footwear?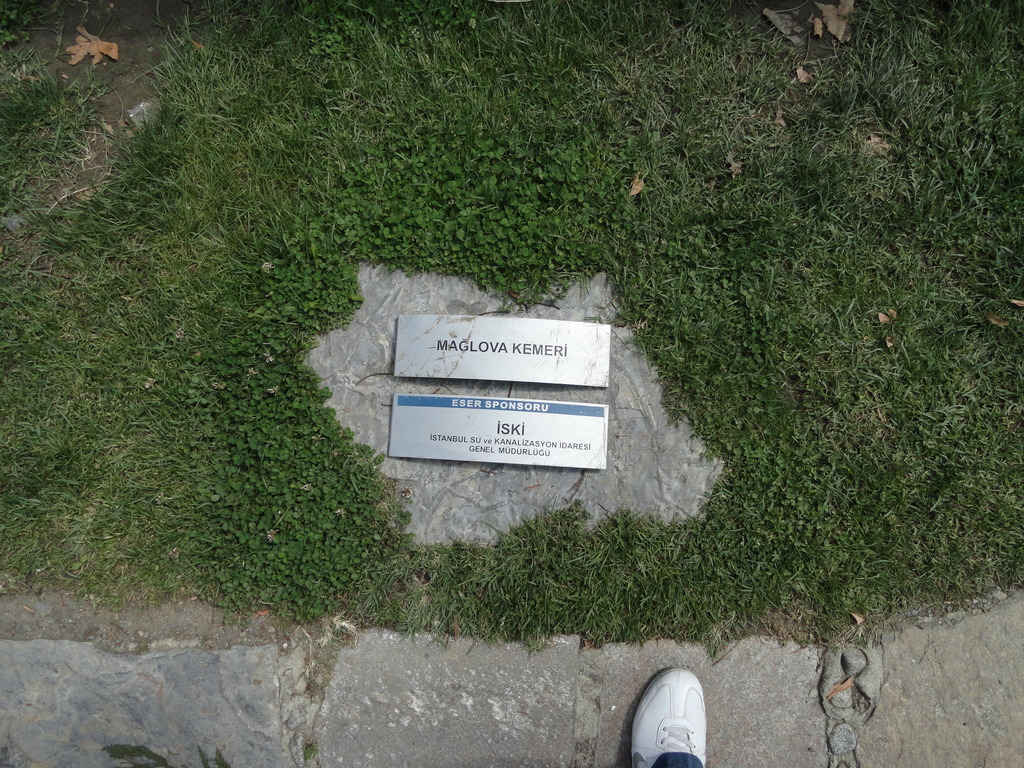
<box>641,666,711,767</box>
